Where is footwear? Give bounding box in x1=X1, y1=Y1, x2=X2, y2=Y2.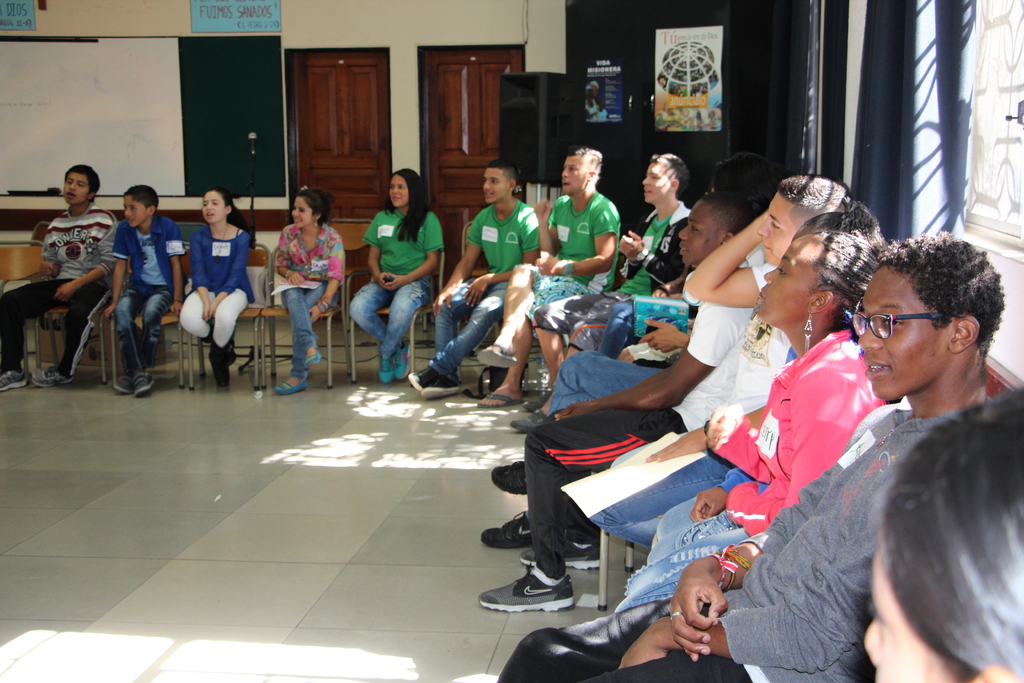
x1=270, y1=374, x2=310, y2=397.
